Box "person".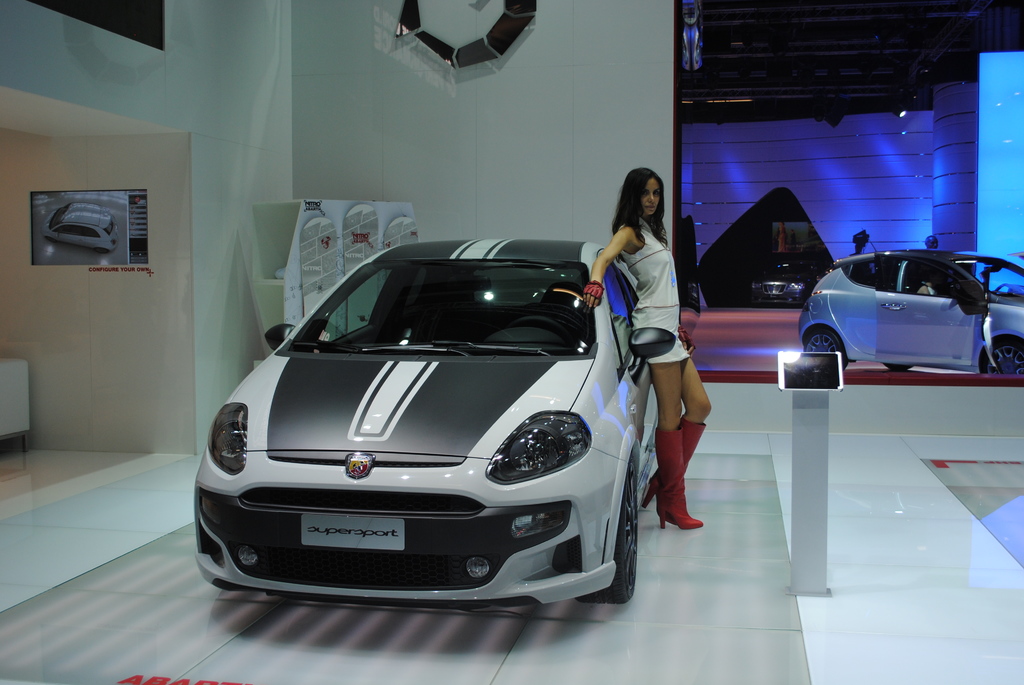
(790, 230, 797, 249).
